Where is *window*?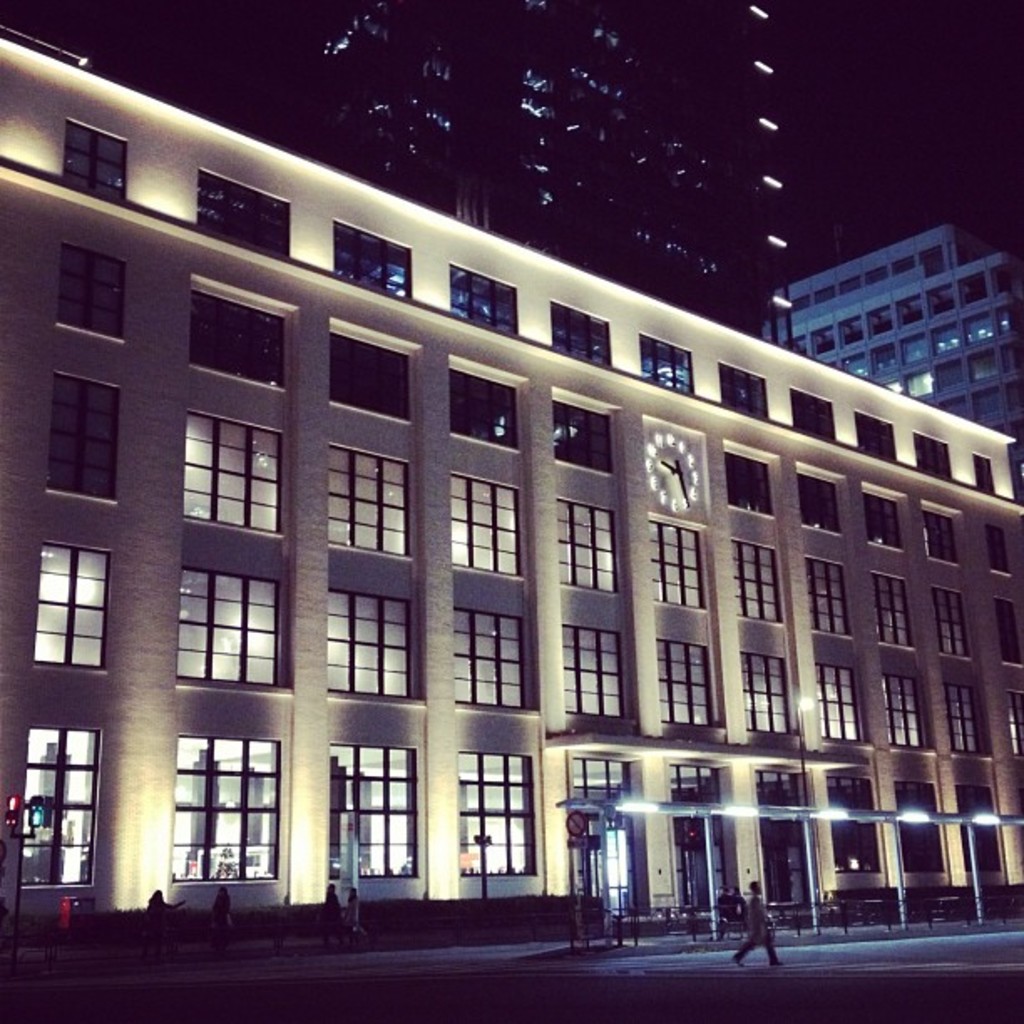
(left=196, top=169, right=293, bottom=268).
